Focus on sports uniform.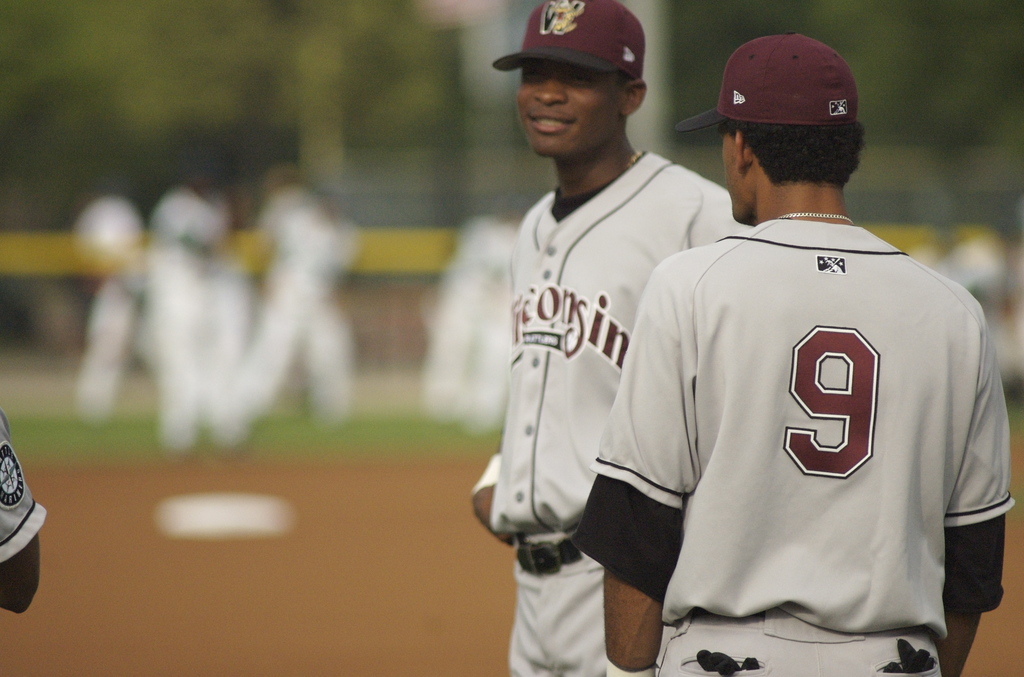
Focused at box(588, 217, 1019, 635).
